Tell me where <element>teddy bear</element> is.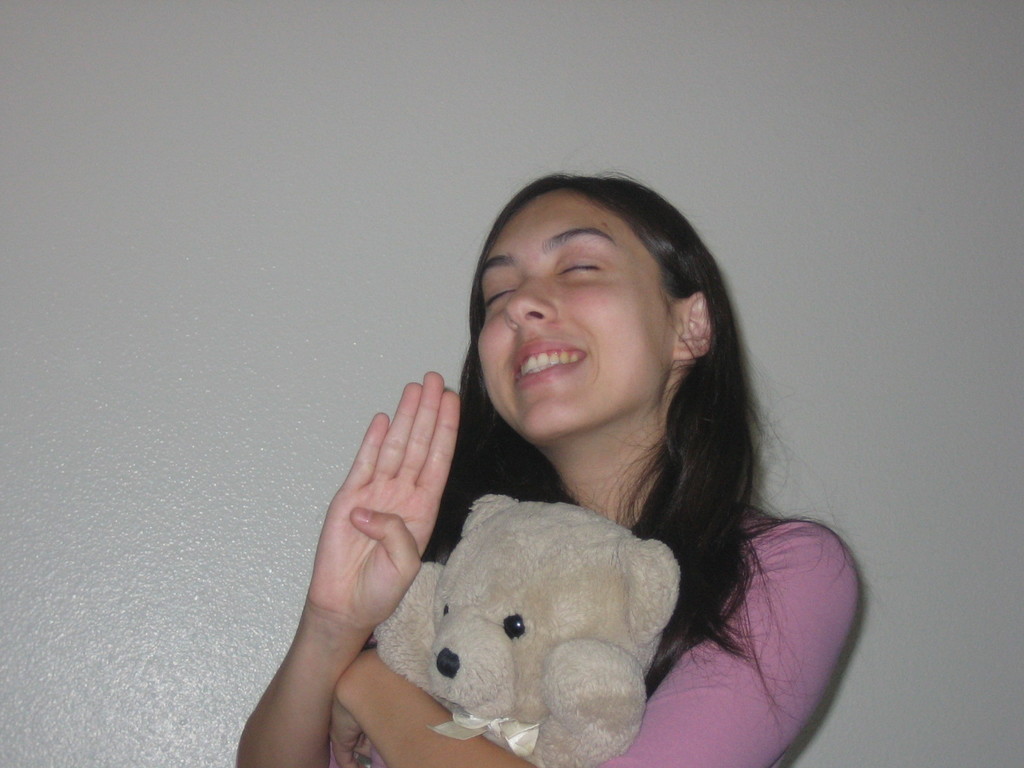
<element>teddy bear</element> is at bbox=[372, 495, 688, 767].
